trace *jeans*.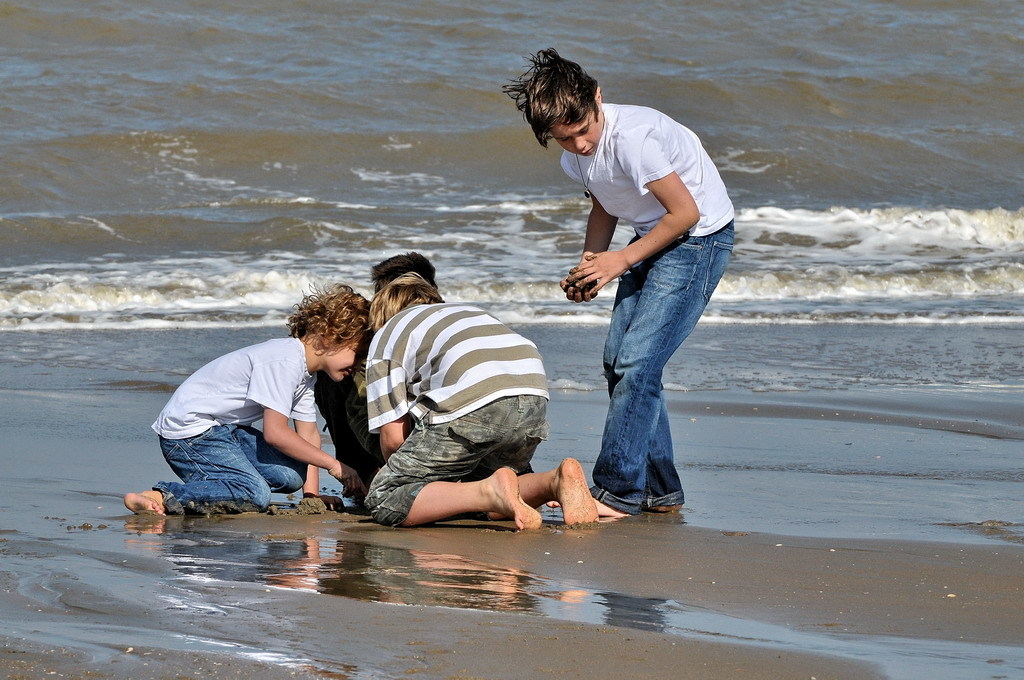
Traced to locate(152, 430, 310, 518).
